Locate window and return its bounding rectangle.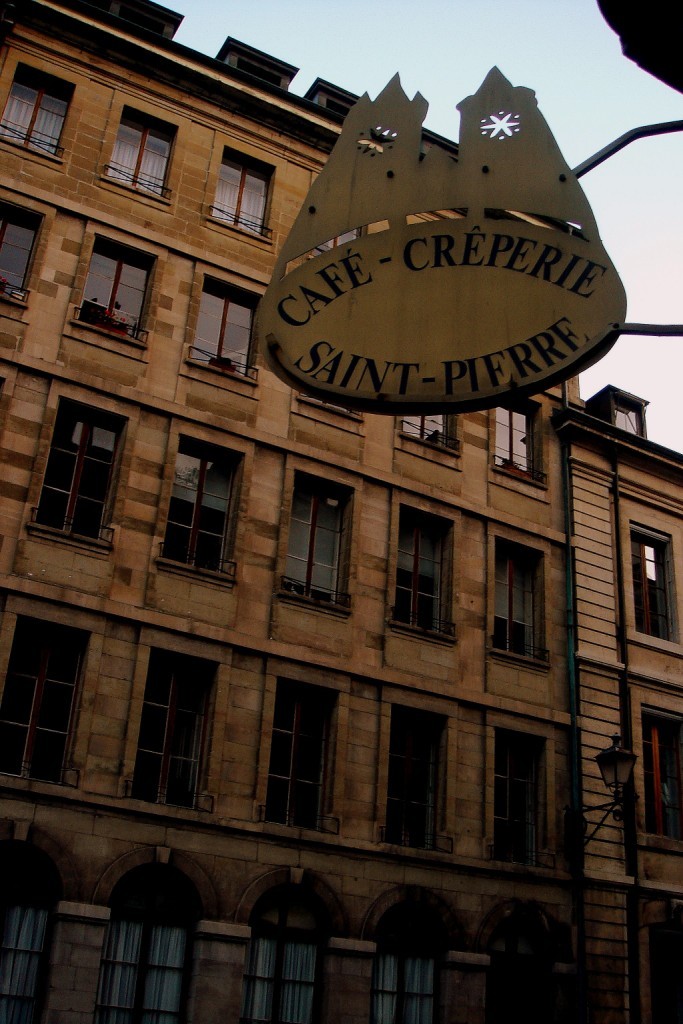
[0,856,48,1023].
